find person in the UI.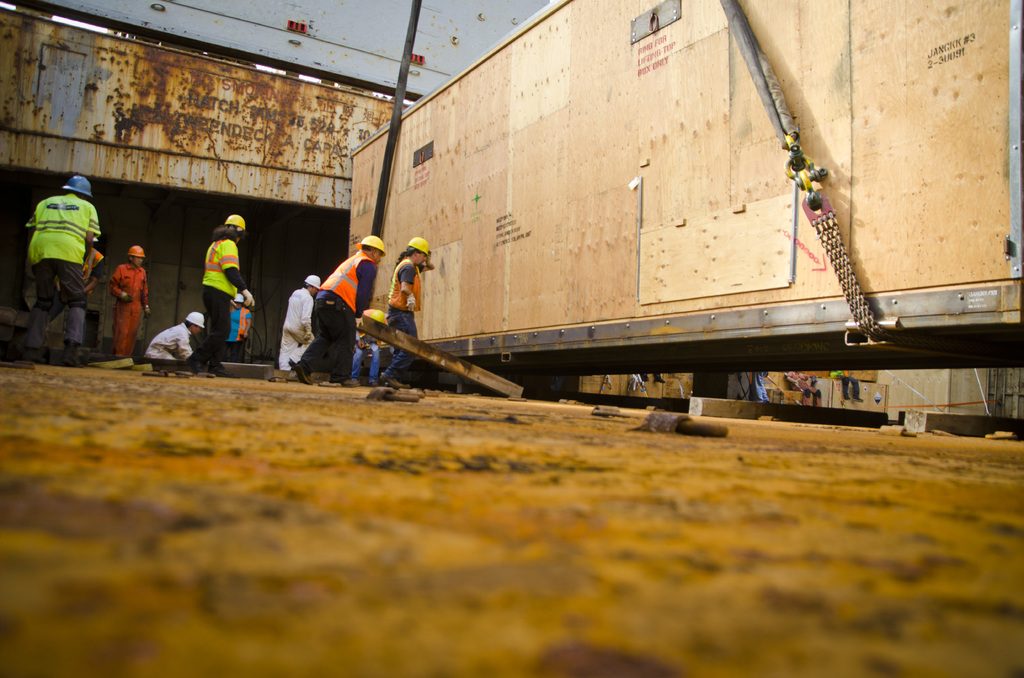
UI element at x1=225, y1=293, x2=251, y2=362.
